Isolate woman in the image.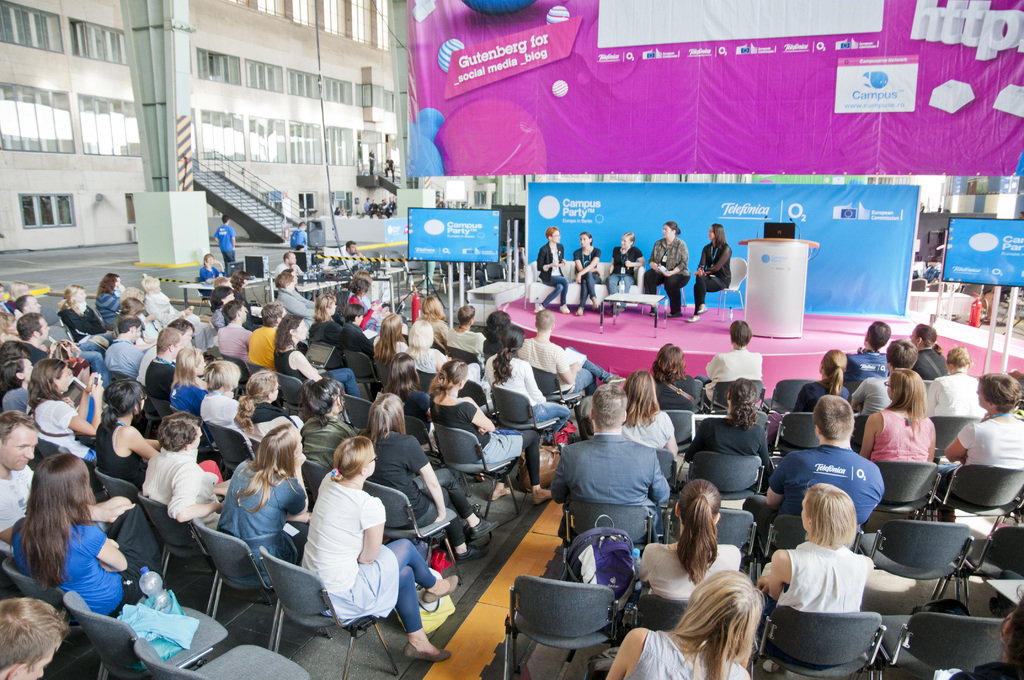
Isolated region: <bbox>93, 381, 157, 483</bbox>.
